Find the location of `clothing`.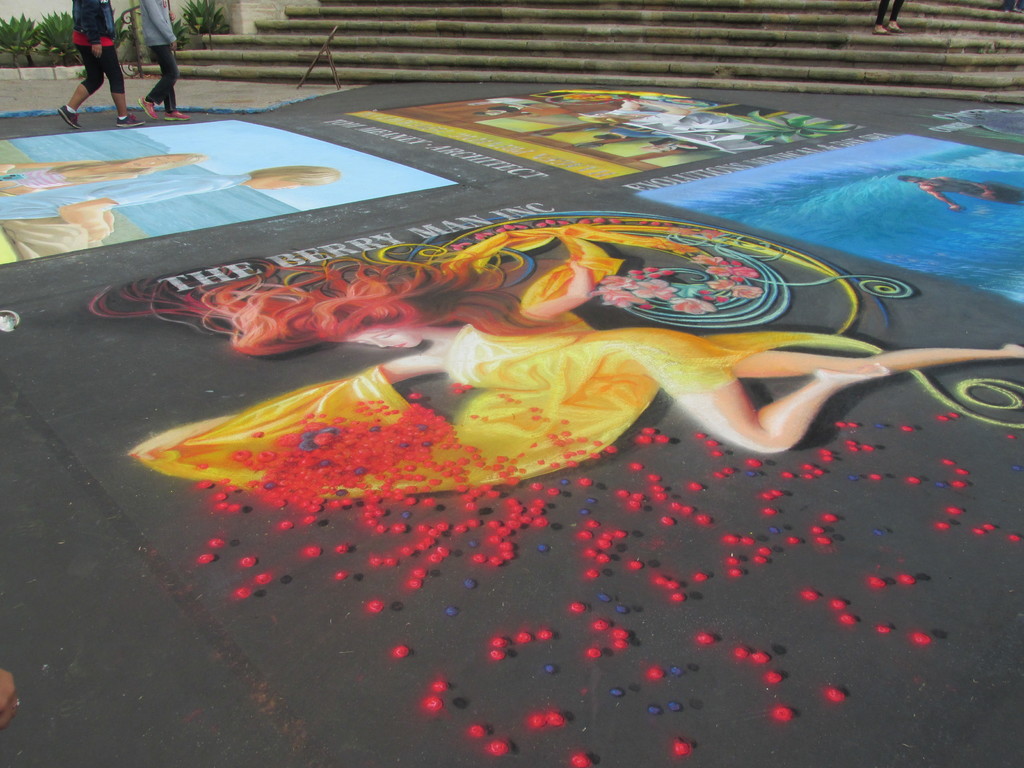
Location: Rect(67, 0, 129, 92).
